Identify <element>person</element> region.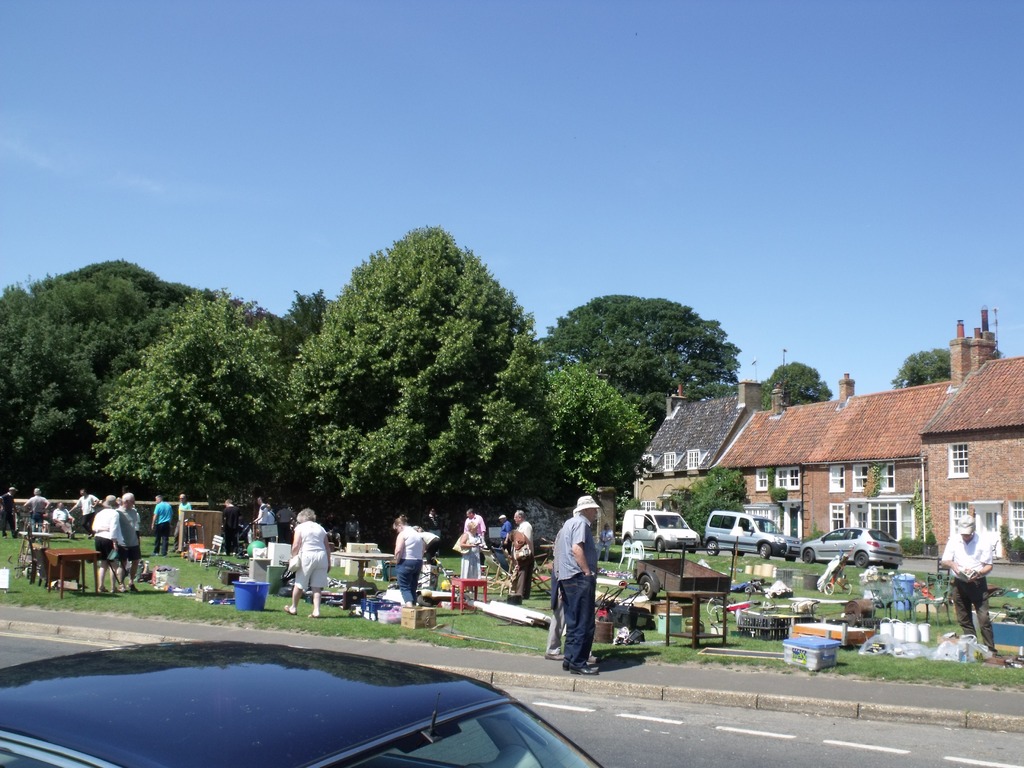
Region: l=459, t=519, r=484, b=595.
